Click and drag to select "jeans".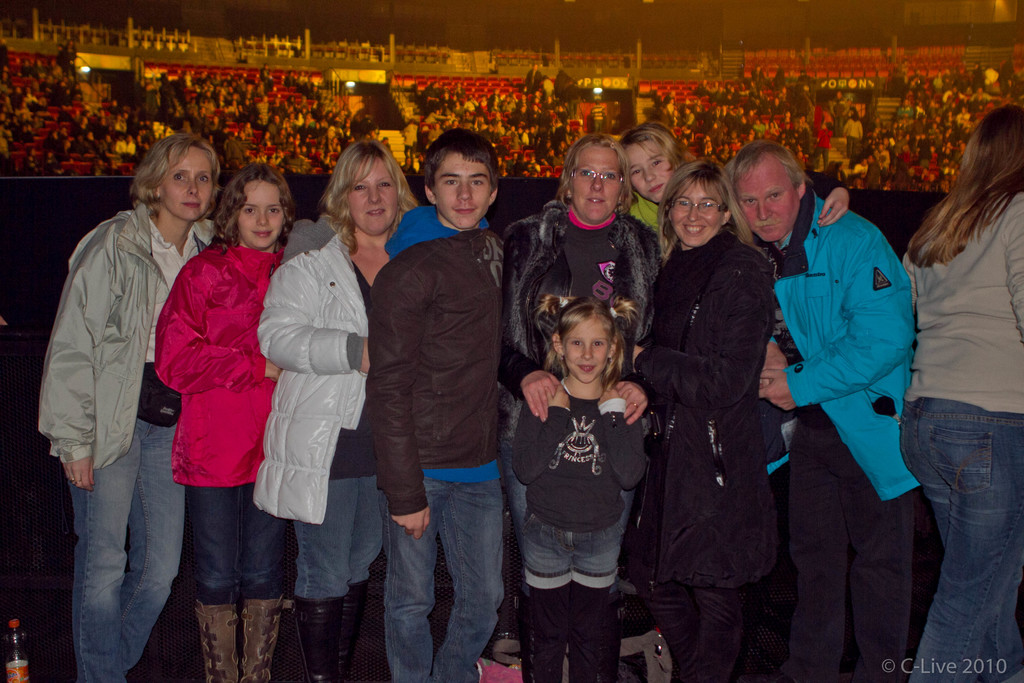
Selection: detection(297, 472, 386, 598).
